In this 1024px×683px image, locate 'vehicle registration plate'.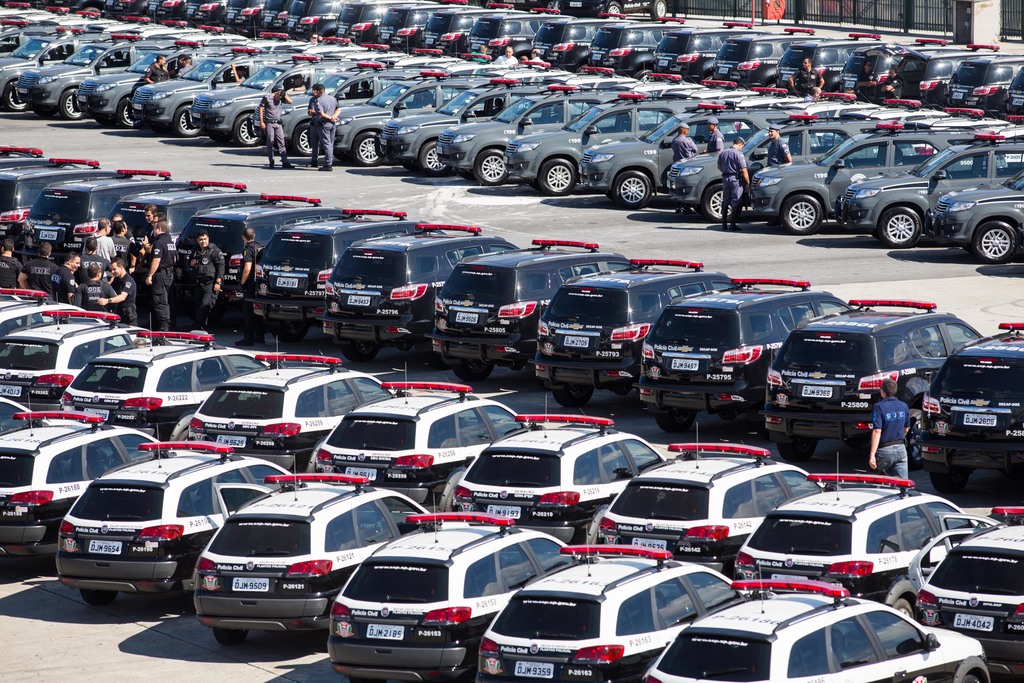
Bounding box: l=963, t=415, r=996, b=426.
